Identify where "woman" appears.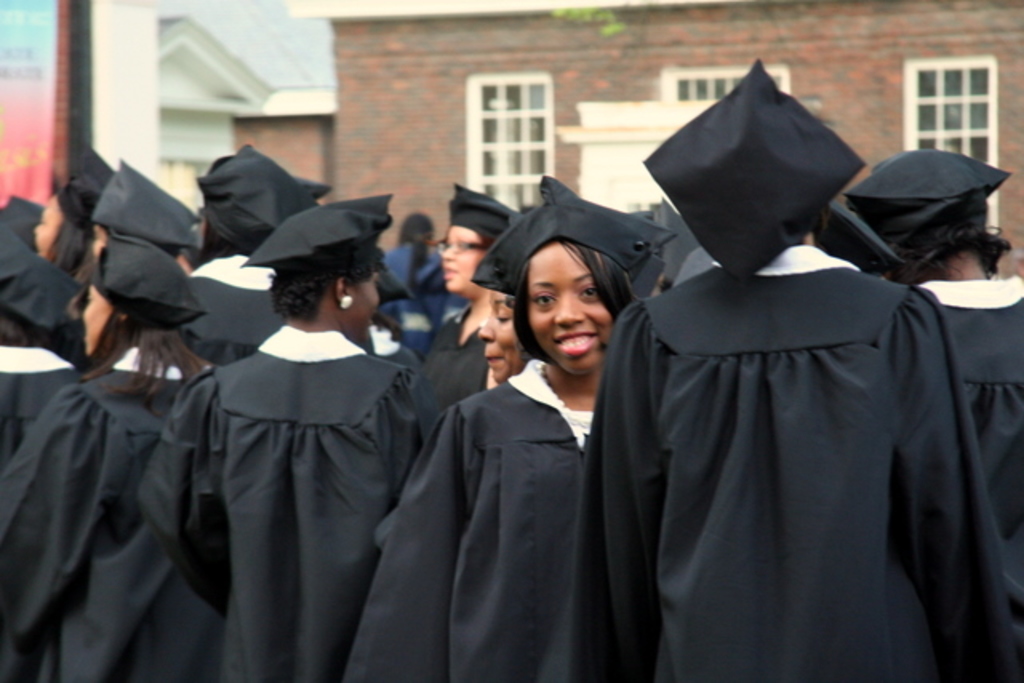
Appears at x1=416, y1=198, x2=651, y2=677.
